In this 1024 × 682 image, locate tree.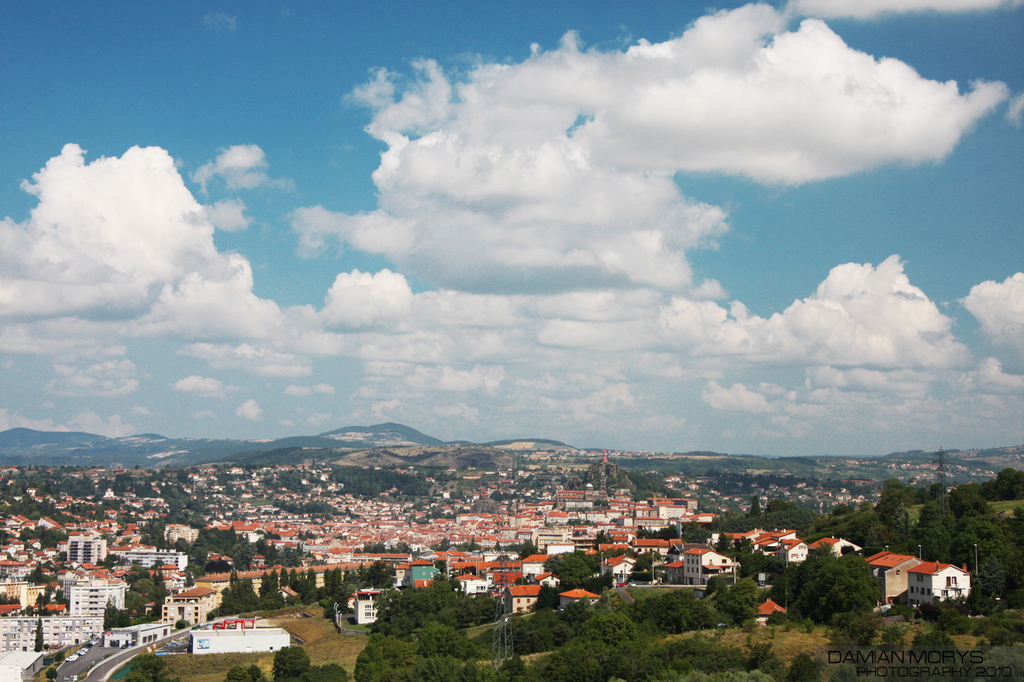
Bounding box: bbox(299, 664, 351, 681).
